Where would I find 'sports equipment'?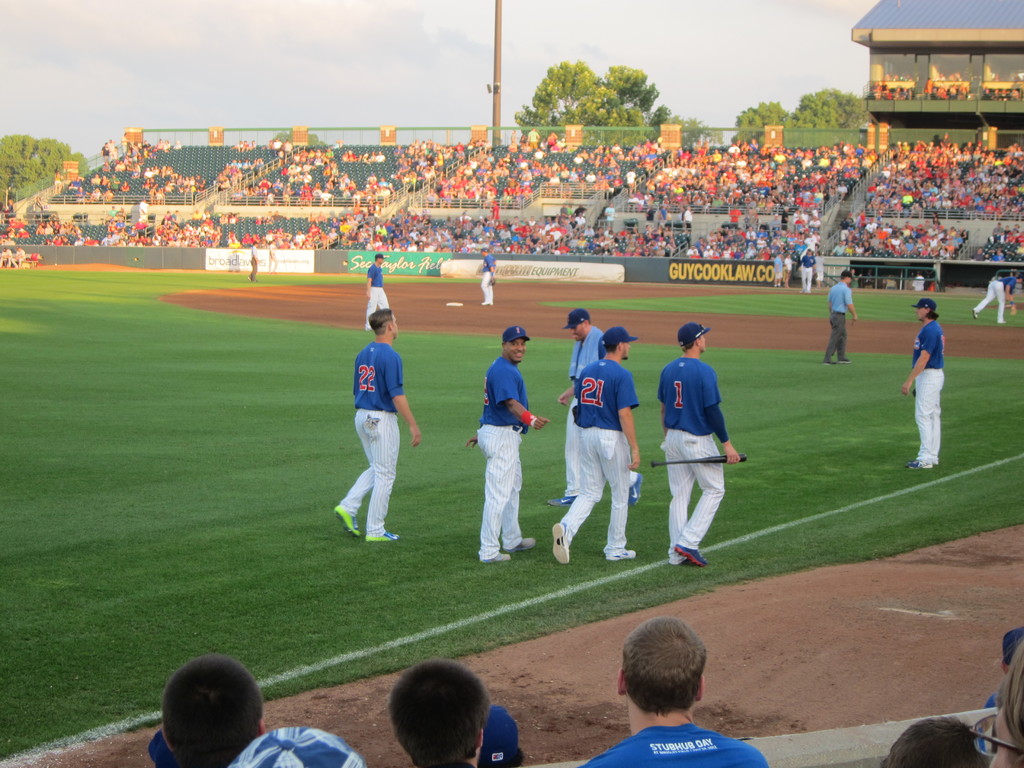
At locate(650, 452, 744, 465).
